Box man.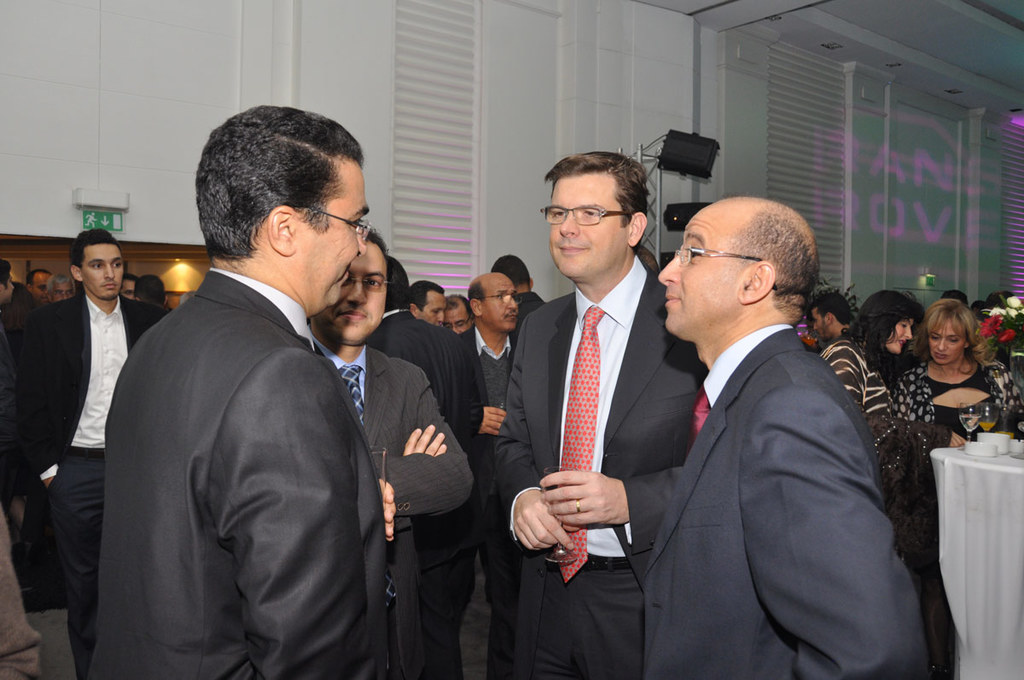
491, 151, 711, 679.
